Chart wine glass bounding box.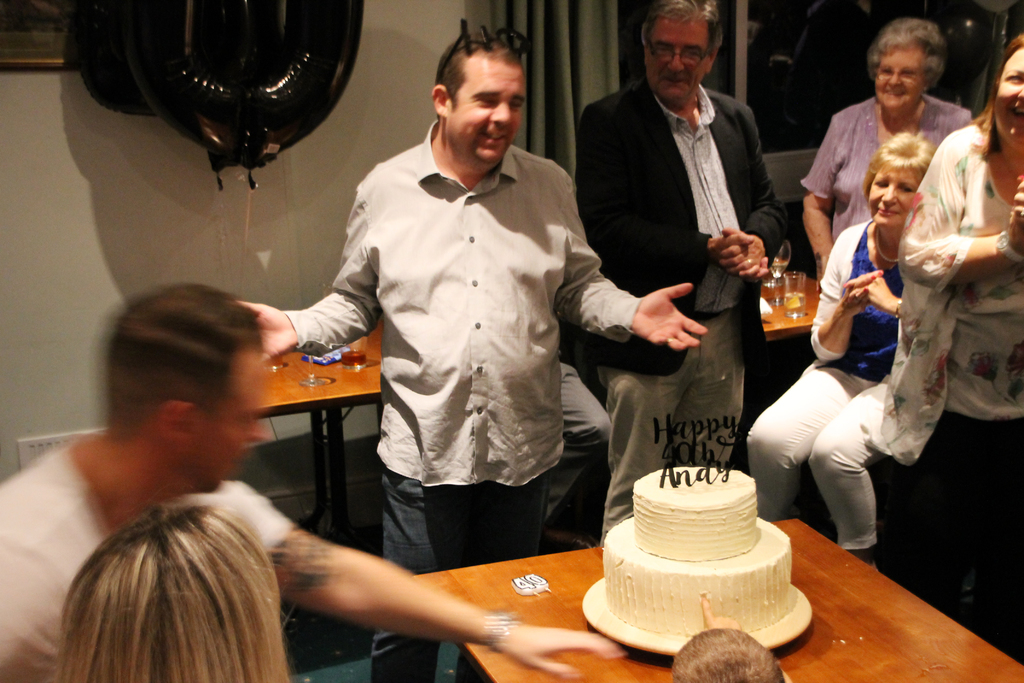
Charted: region(768, 235, 790, 305).
